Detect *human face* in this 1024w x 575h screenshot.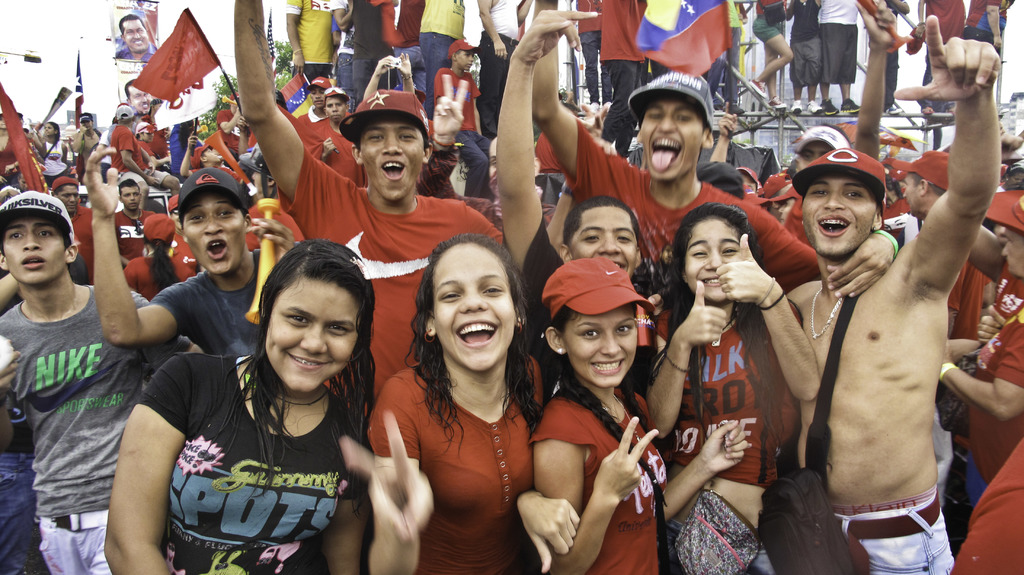
Detection: left=129, top=84, right=148, bottom=111.
